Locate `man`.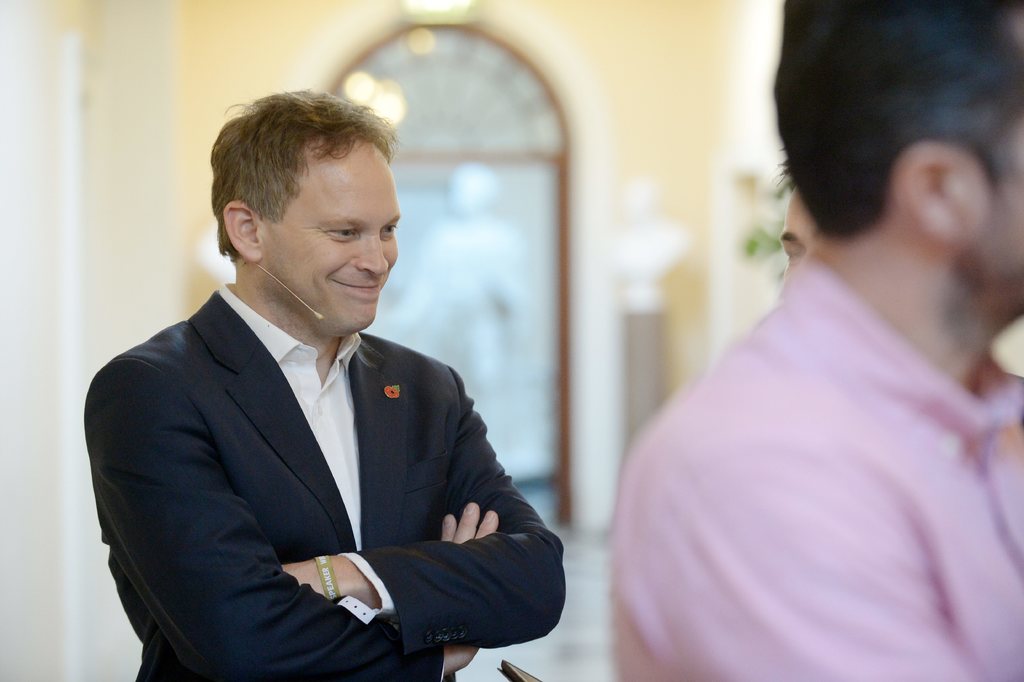
Bounding box: bbox(103, 111, 552, 672).
